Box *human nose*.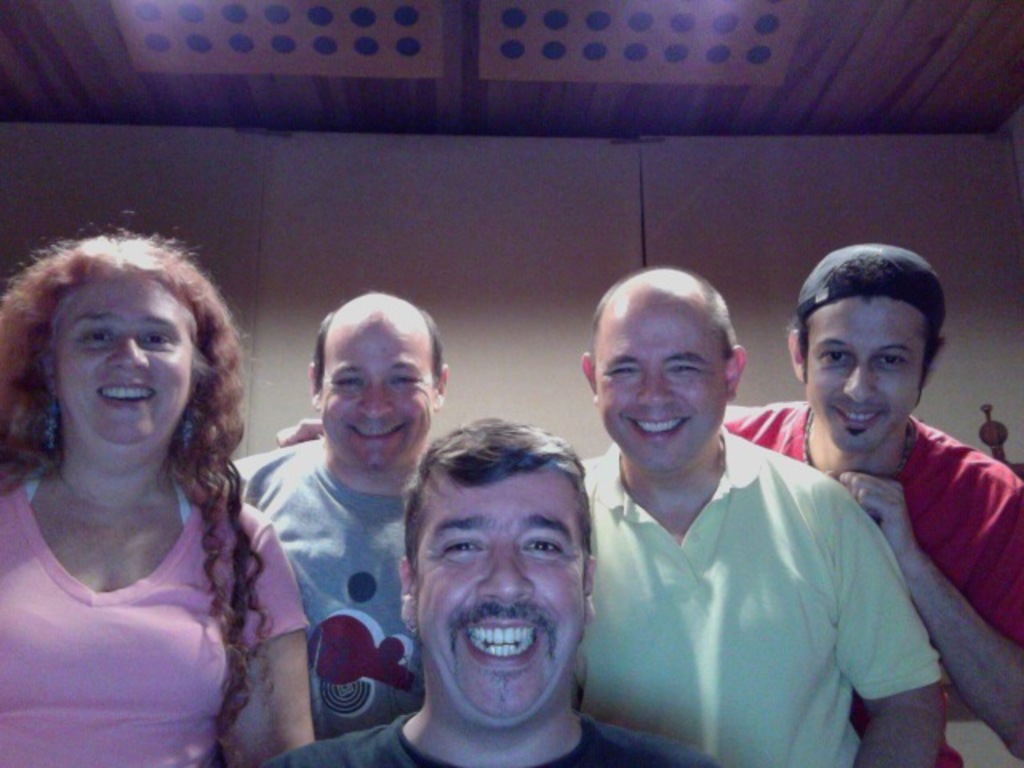
x1=634 y1=366 x2=675 y2=408.
